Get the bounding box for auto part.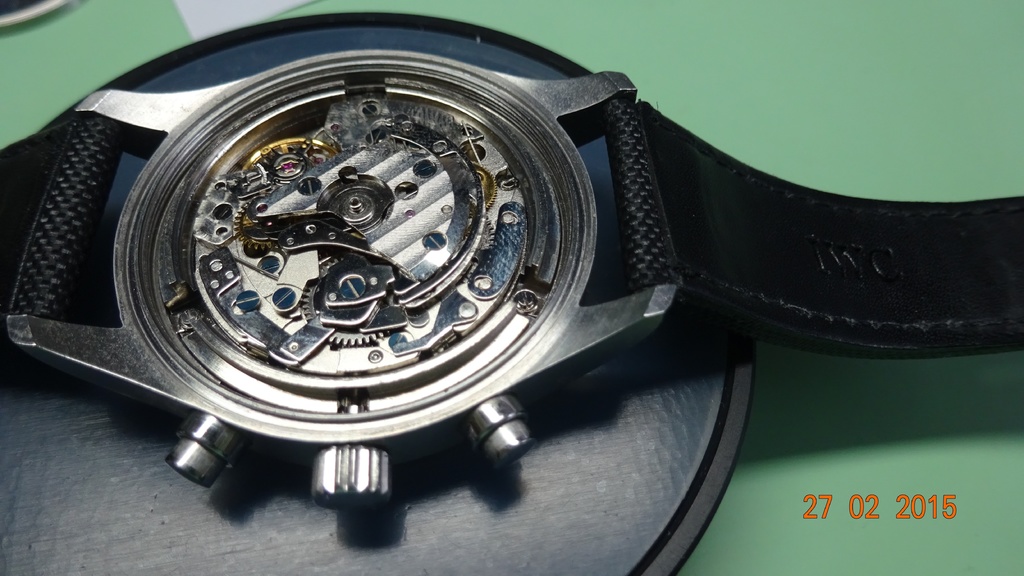
l=6, t=12, r=676, b=511.
